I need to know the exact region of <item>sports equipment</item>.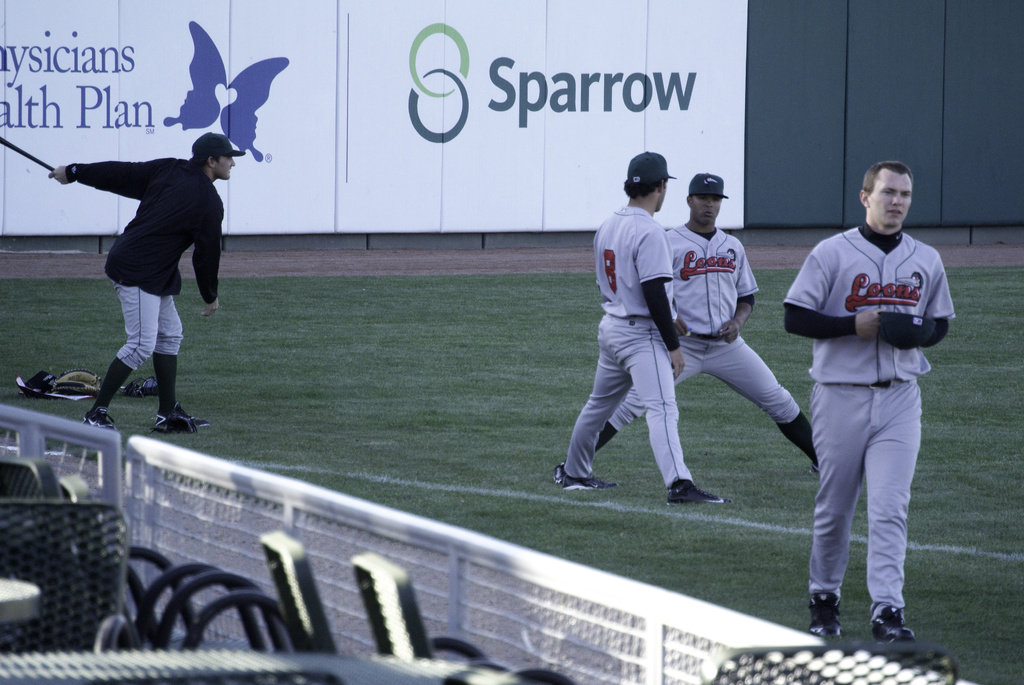
Region: [left=77, top=409, right=124, bottom=441].
